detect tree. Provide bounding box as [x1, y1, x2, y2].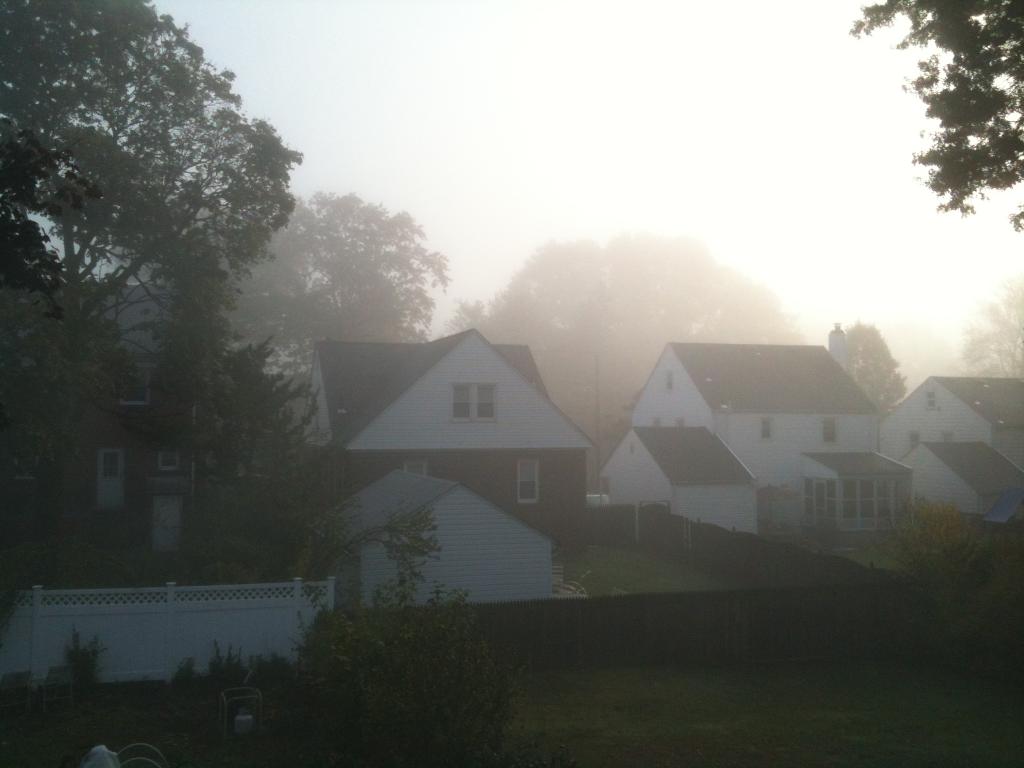
[0, 0, 296, 486].
